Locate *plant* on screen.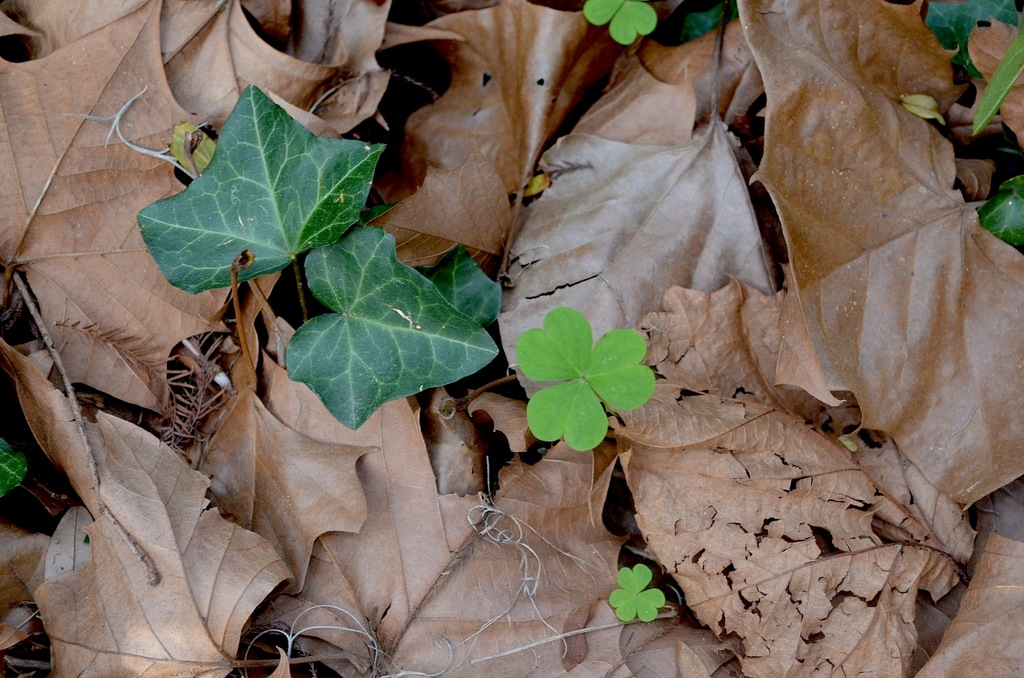
On screen at (x1=517, y1=307, x2=657, y2=450).
